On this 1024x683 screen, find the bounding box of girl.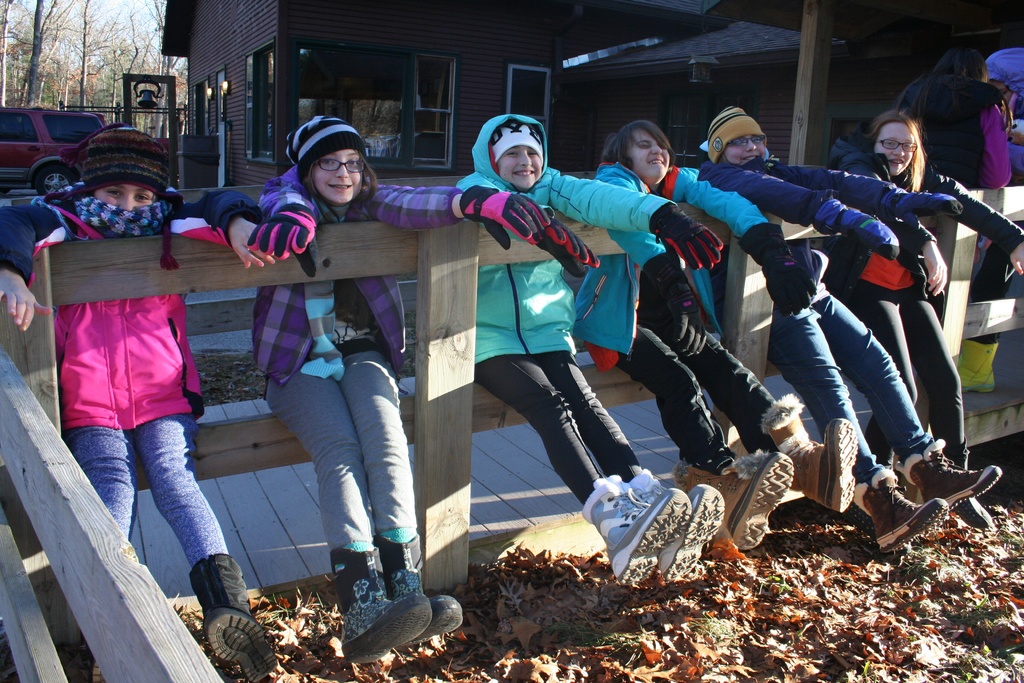
Bounding box: region(824, 113, 1023, 530).
